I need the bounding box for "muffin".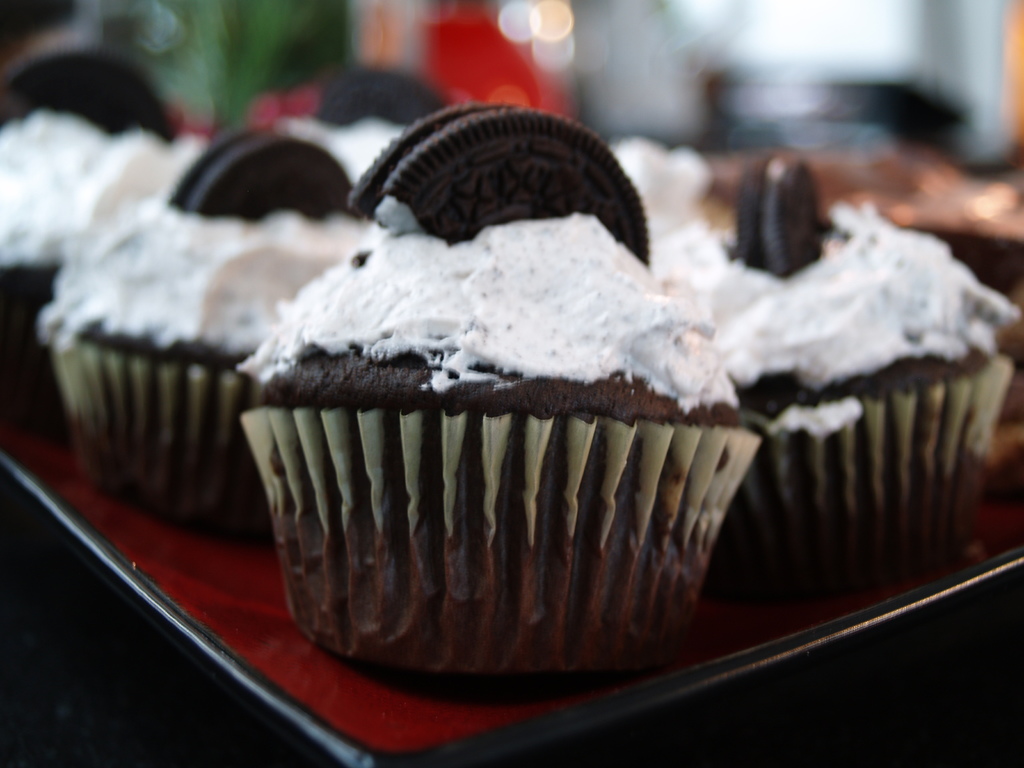
Here it is: <box>38,125,386,537</box>.
